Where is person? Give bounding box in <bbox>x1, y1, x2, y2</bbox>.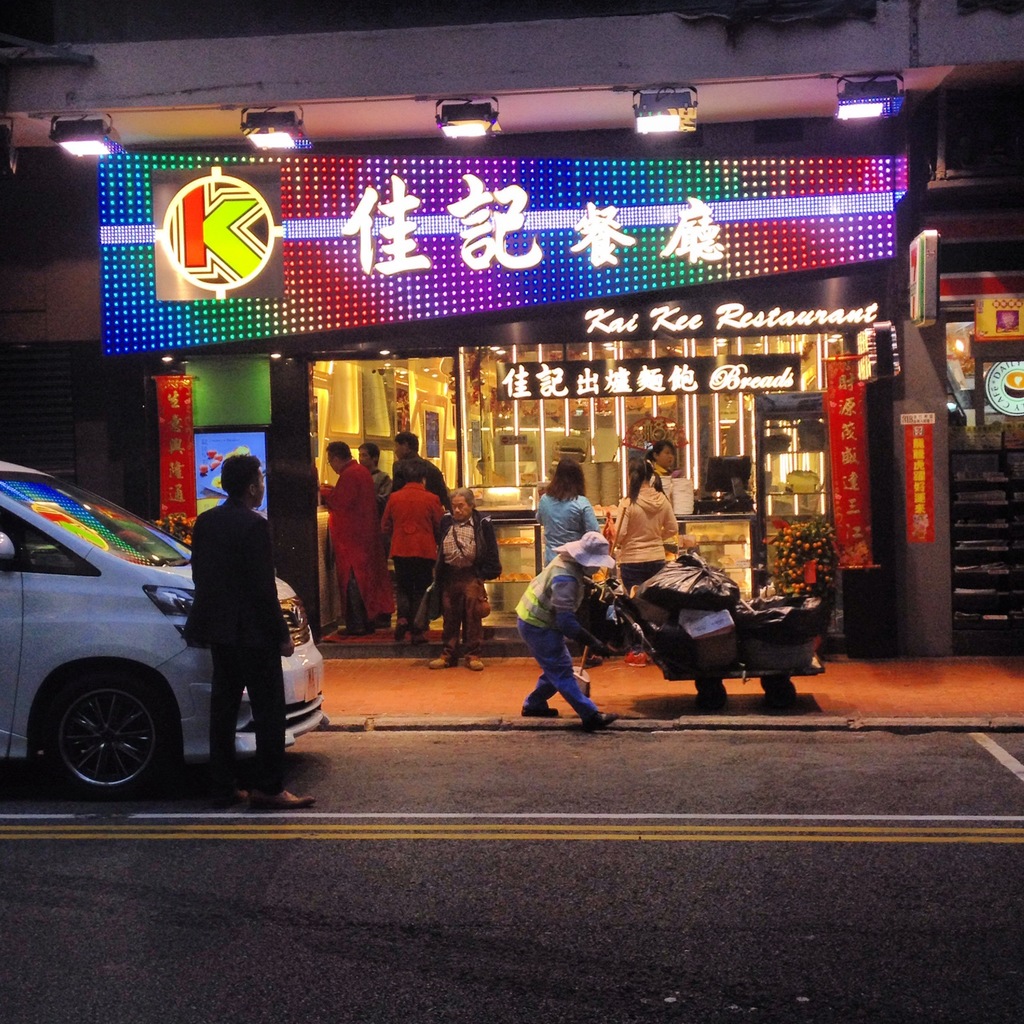
<bbox>378, 461, 442, 641</bbox>.
